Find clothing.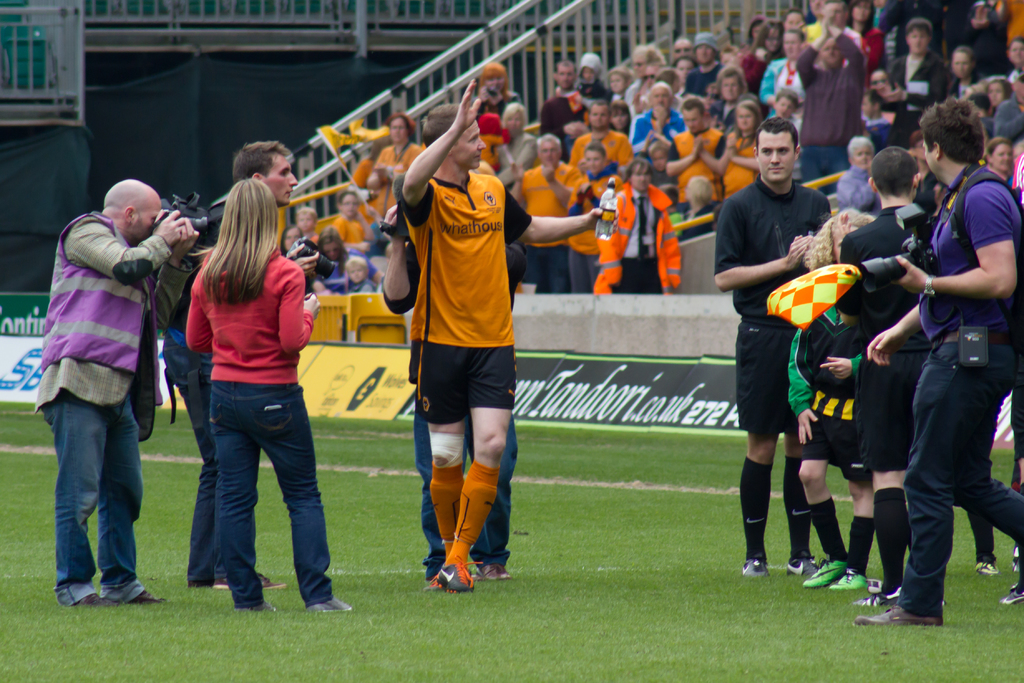
[x1=624, y1=103, x2=675, y2=155].
